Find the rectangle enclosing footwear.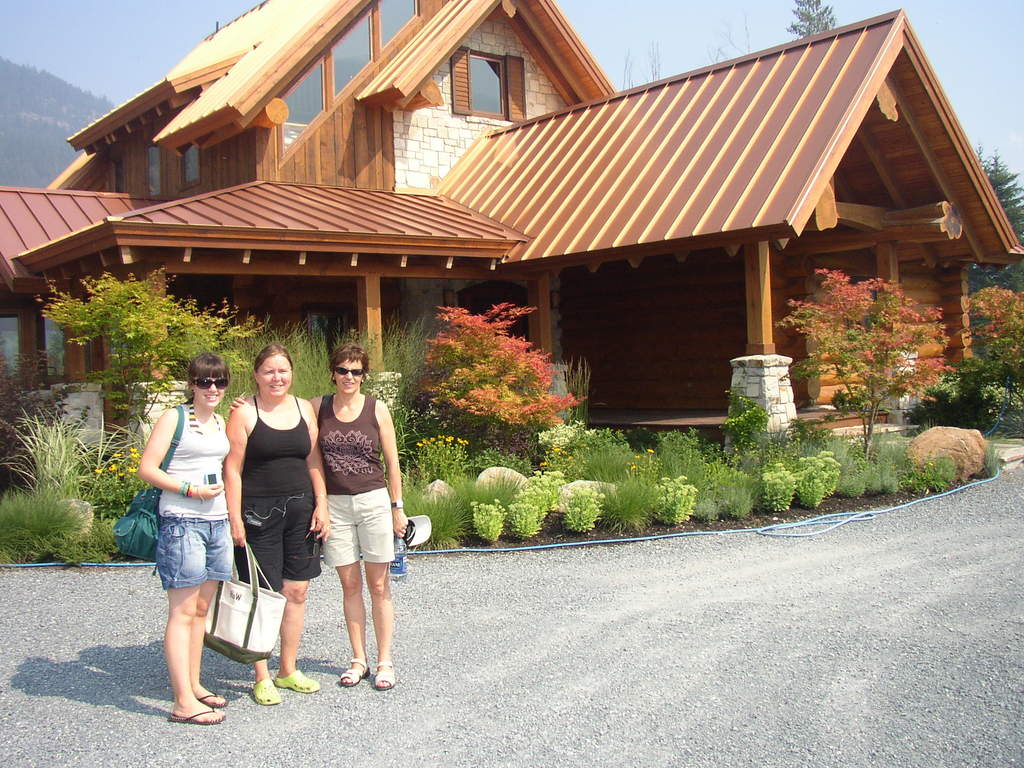
(x1=272, y1=668, x2=318, y2=693).
